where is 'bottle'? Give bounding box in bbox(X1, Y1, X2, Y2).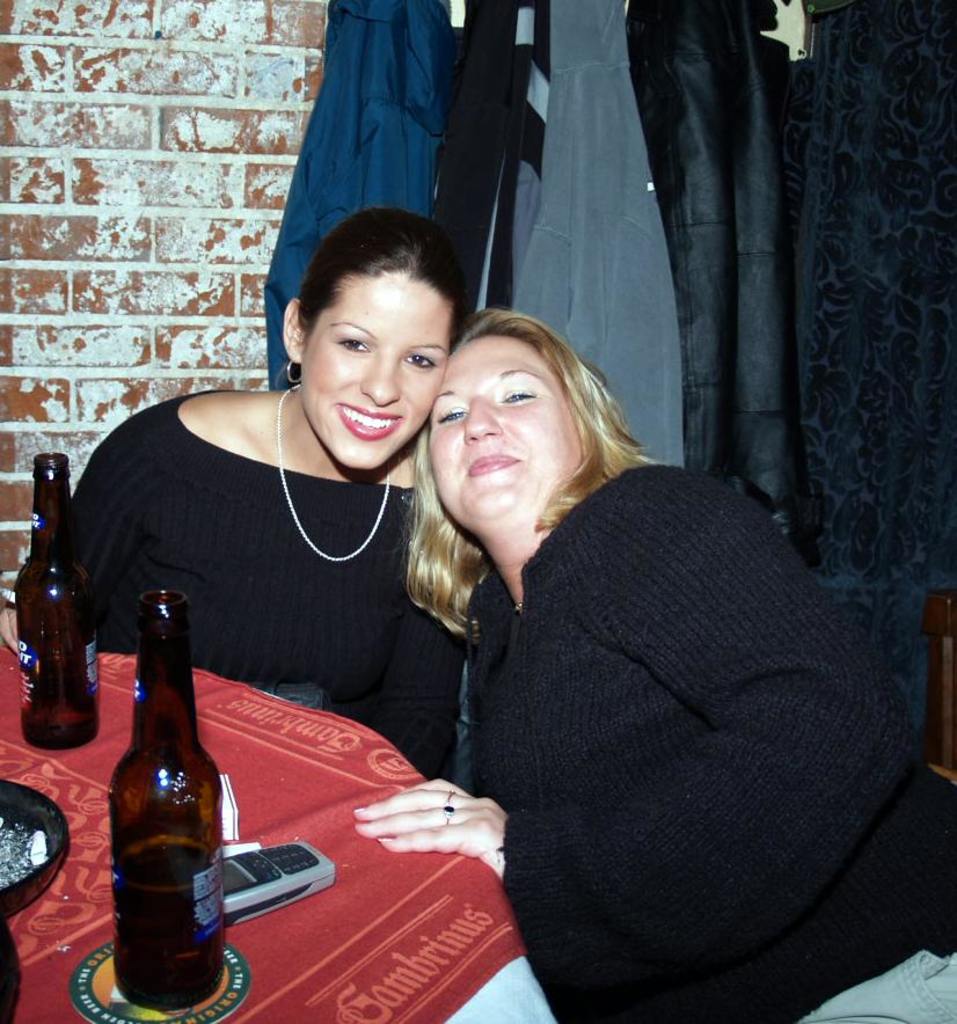
bbox(108, 582, 227, 1008).
